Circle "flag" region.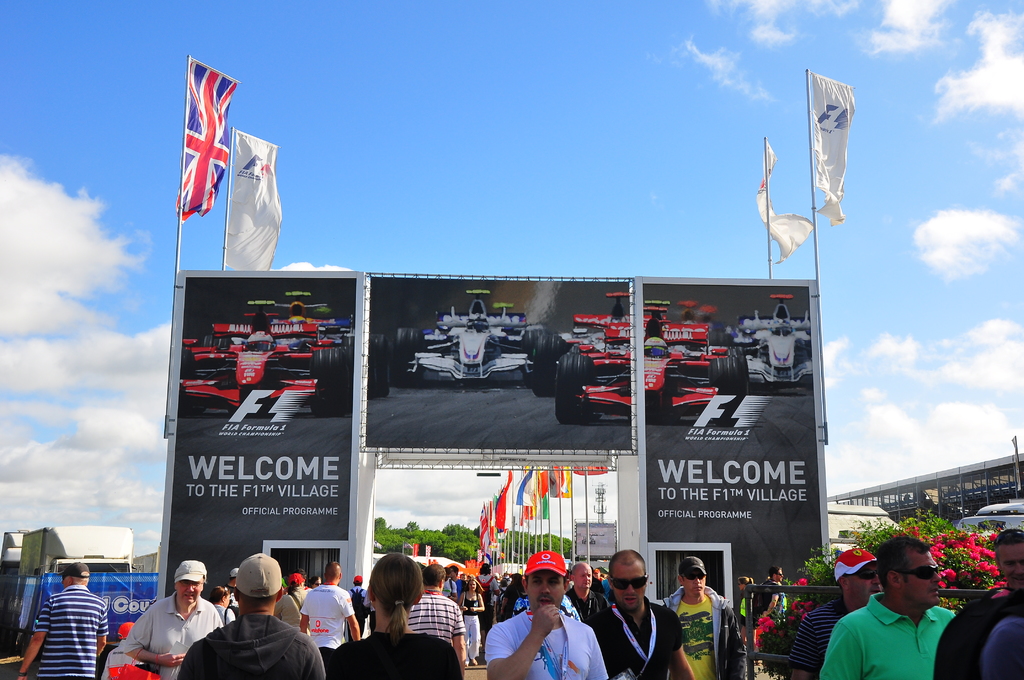
Region: crop(178, 63, 243, 221).
